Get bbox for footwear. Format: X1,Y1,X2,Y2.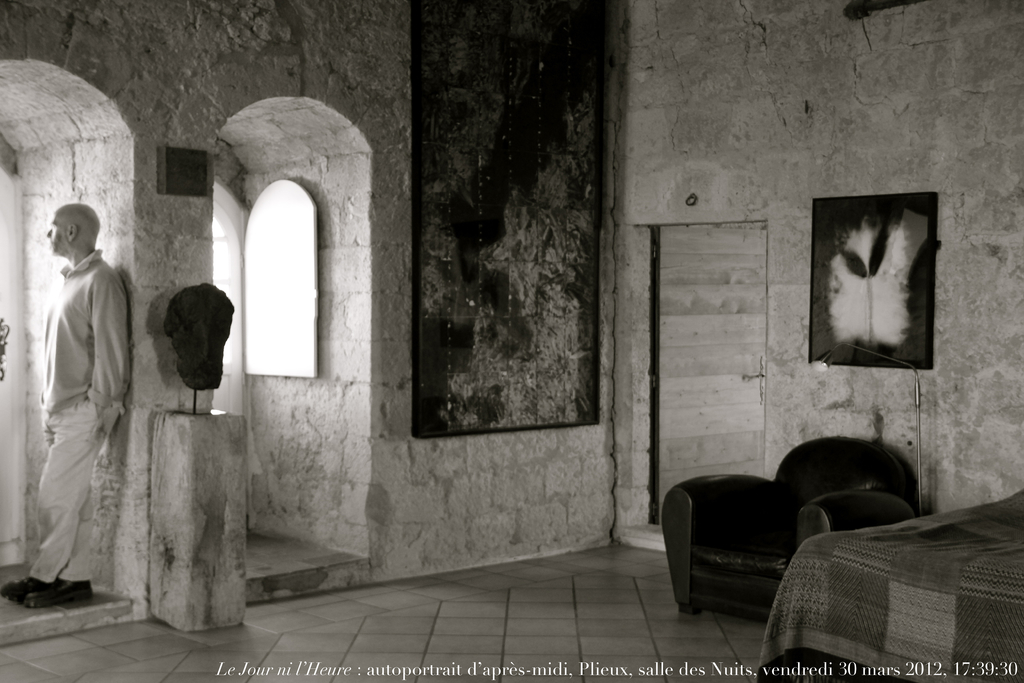
0,572,56,598.
